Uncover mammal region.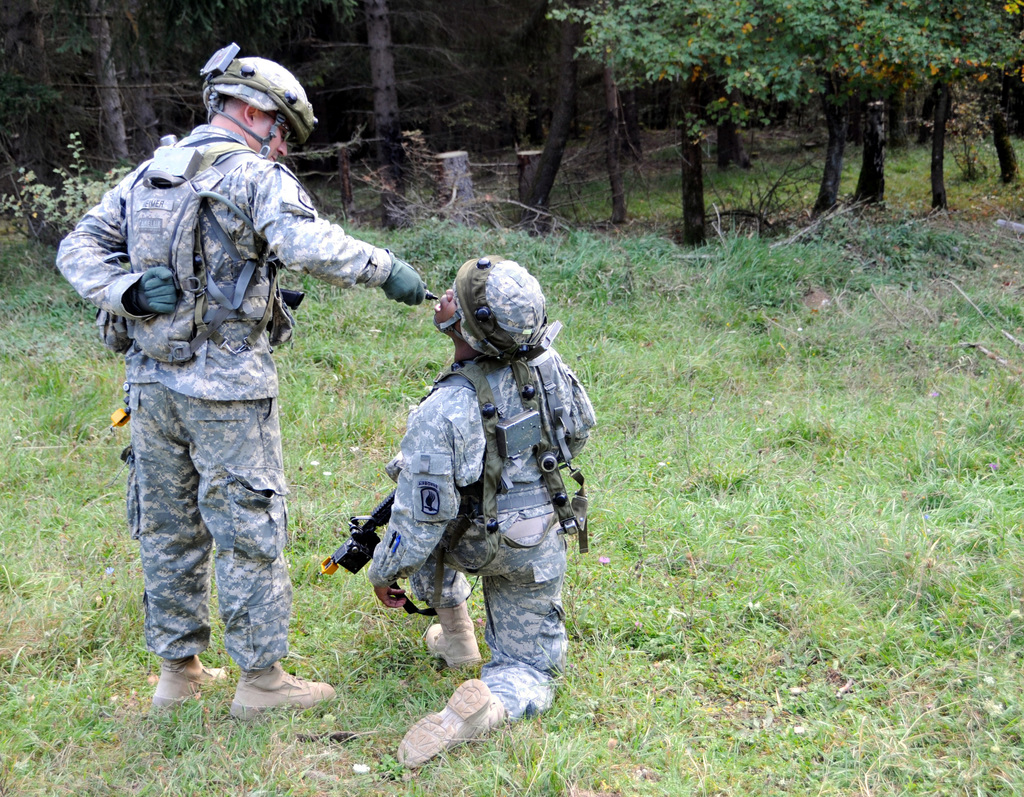
Uncovered: box(54, 54, 424, 718).
